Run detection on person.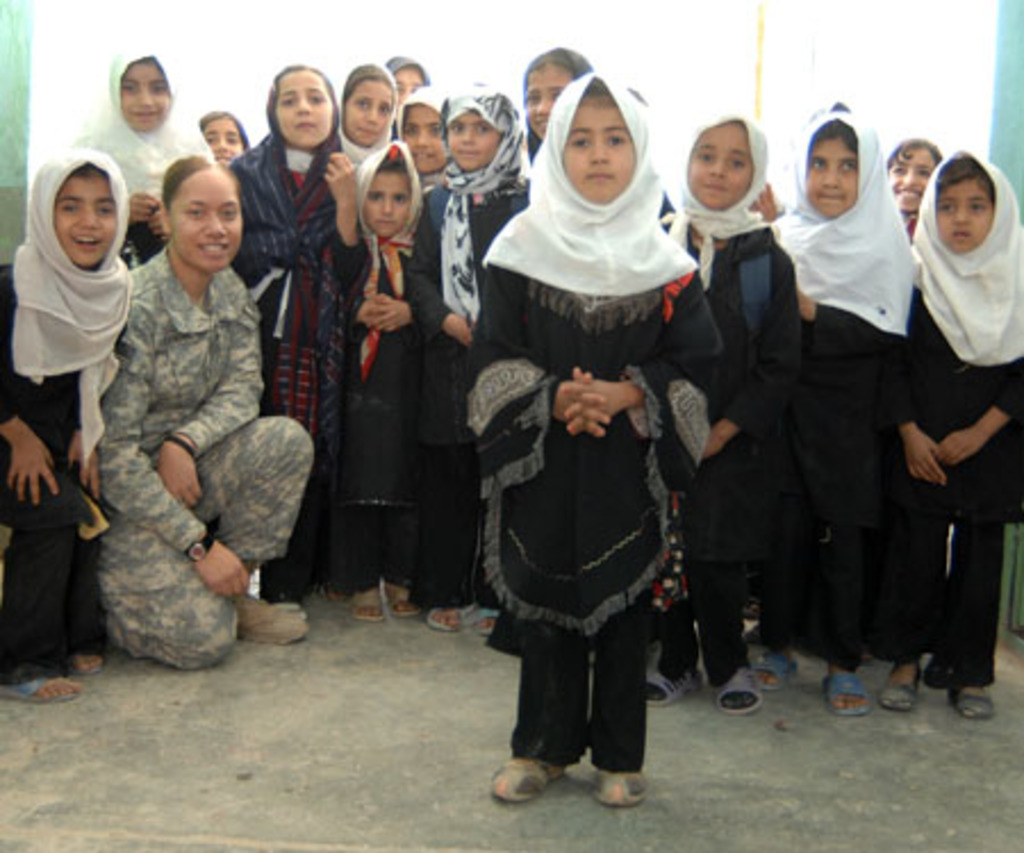
Result: x1=335 y1=130 x2=426 y2=614.
